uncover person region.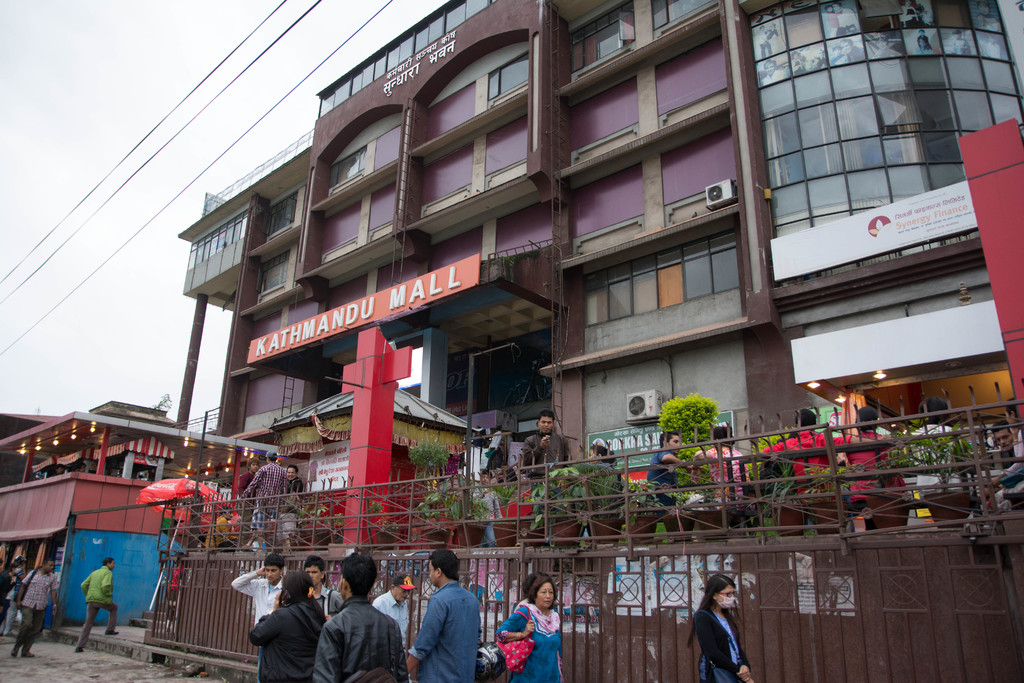
Uncovered: detection(248, 565, 325, 682).
